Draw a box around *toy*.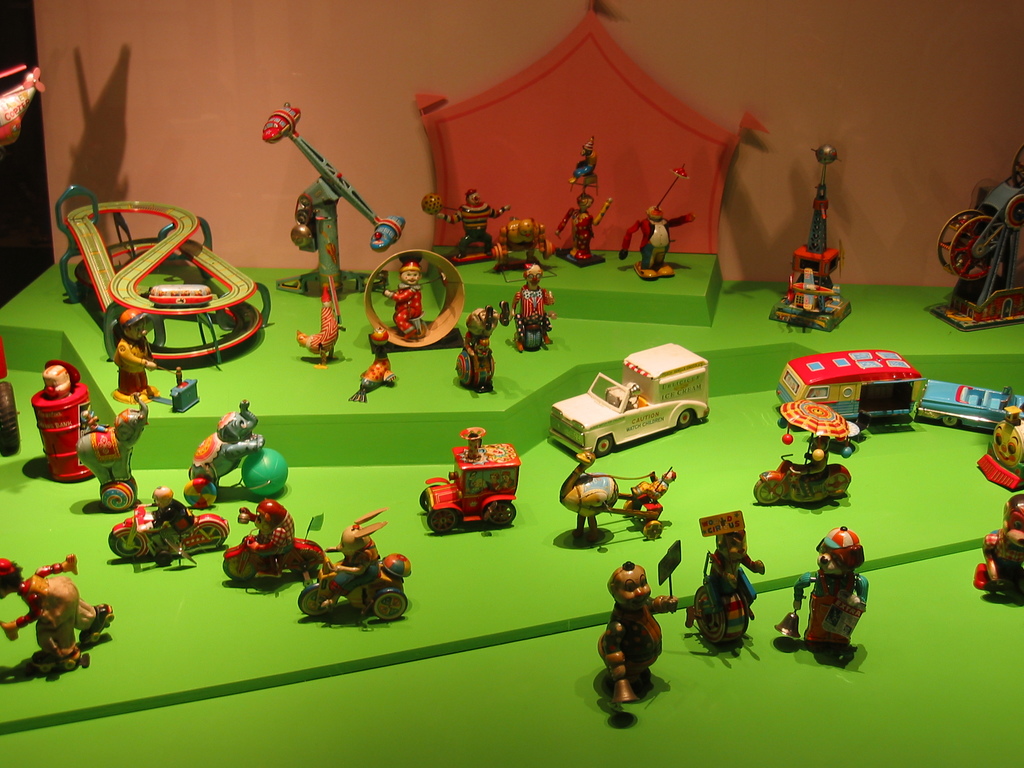
region(977, 486, 1023, 595).
